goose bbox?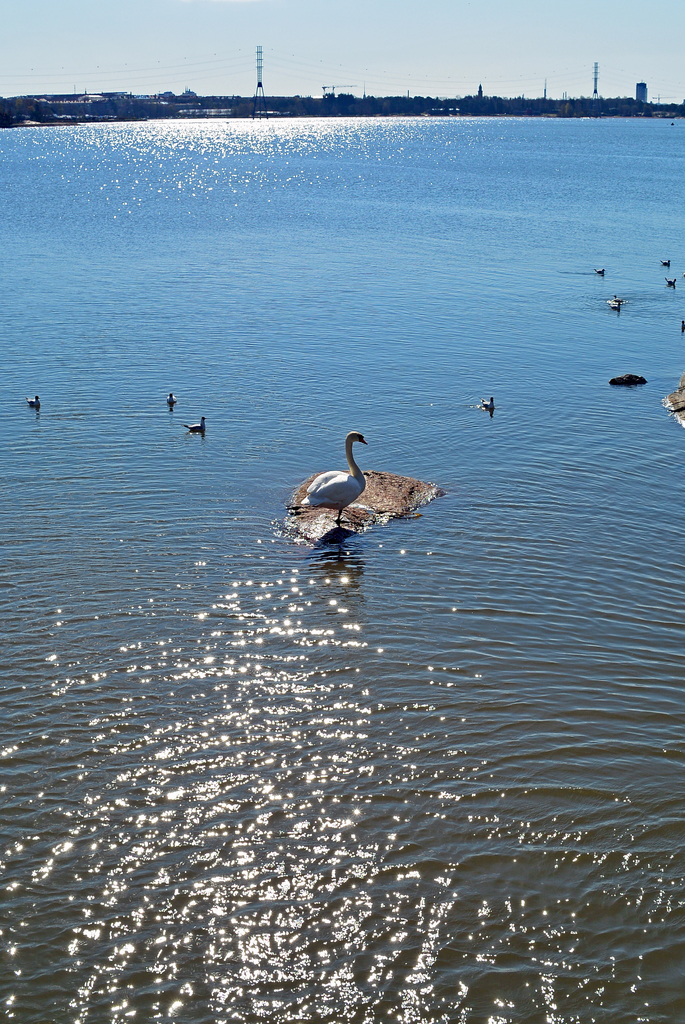
box=[184, 417, 207, 433]
